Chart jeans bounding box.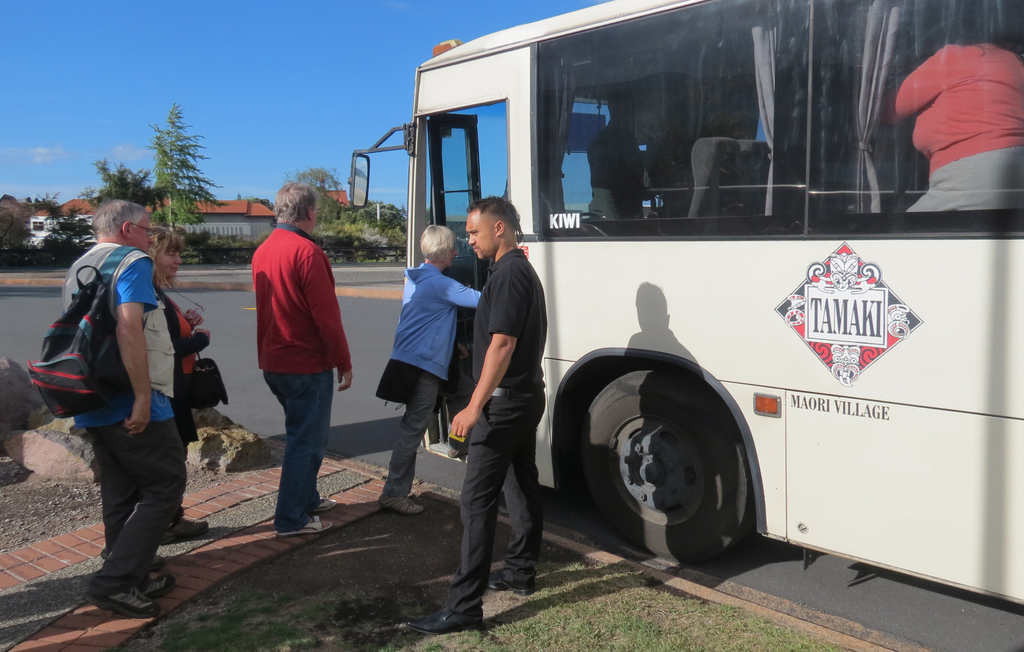
Charted: region(384, 371, 443, 501).
